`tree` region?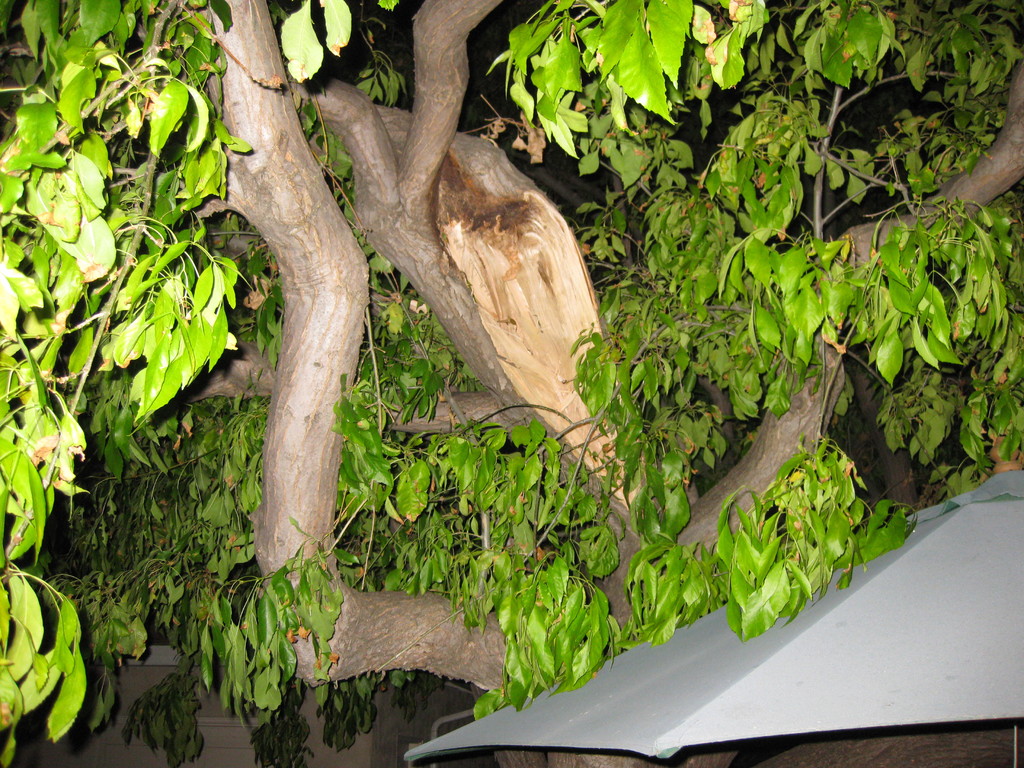
box=[0, 0, 1023, 767]
